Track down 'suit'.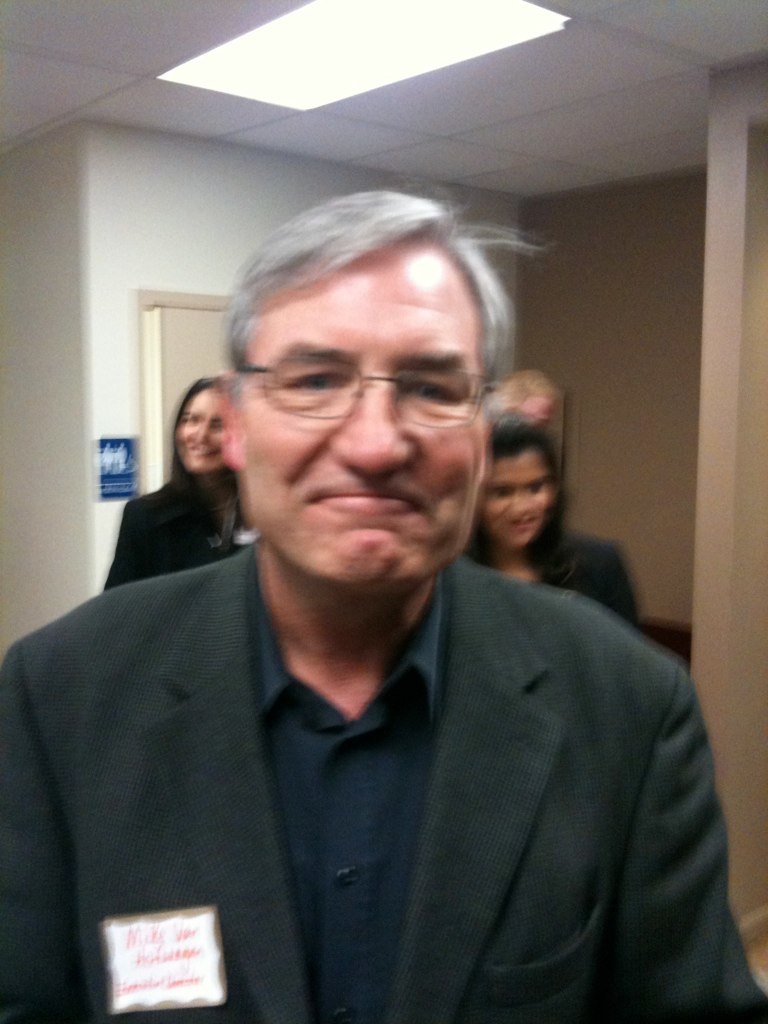
Tracked to (29, 509, 709, 1010).
